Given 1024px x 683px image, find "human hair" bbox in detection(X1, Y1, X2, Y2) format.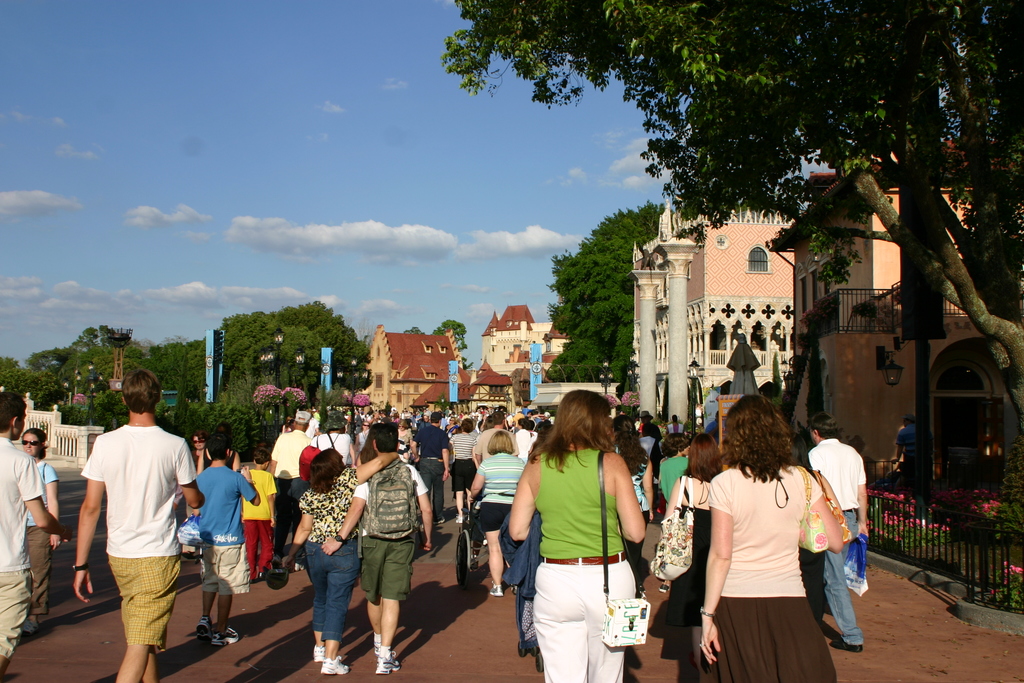
detection(492, 411, 504, 427).
